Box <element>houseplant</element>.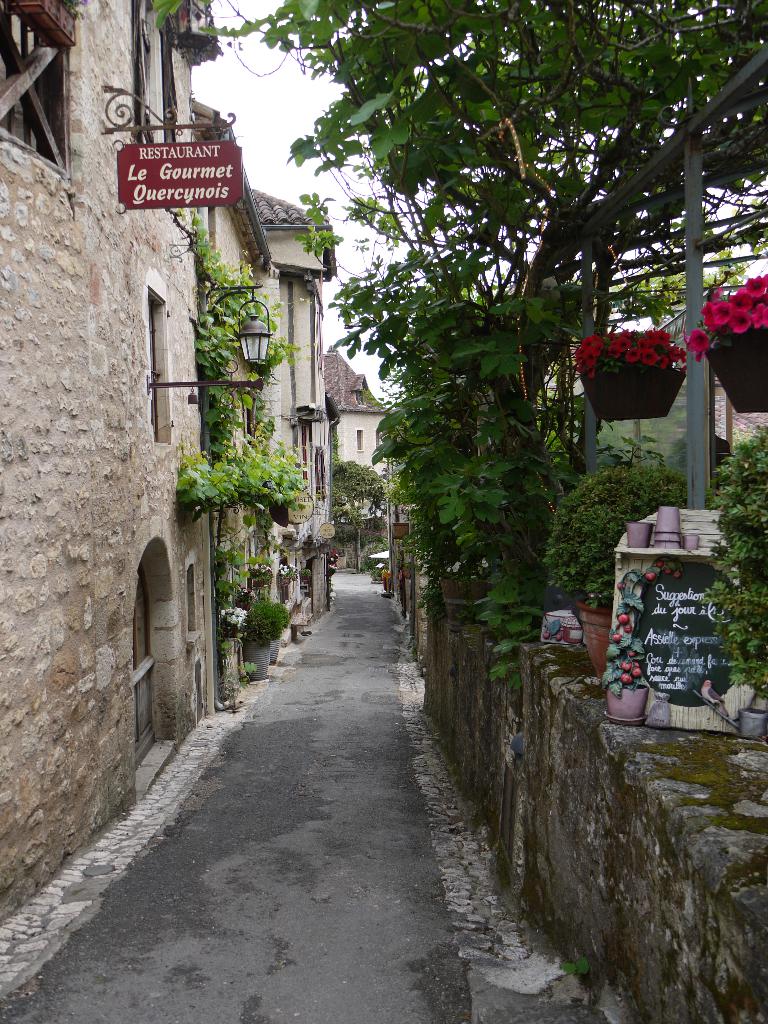
left=276, top=560, right=301, bottom=588.
